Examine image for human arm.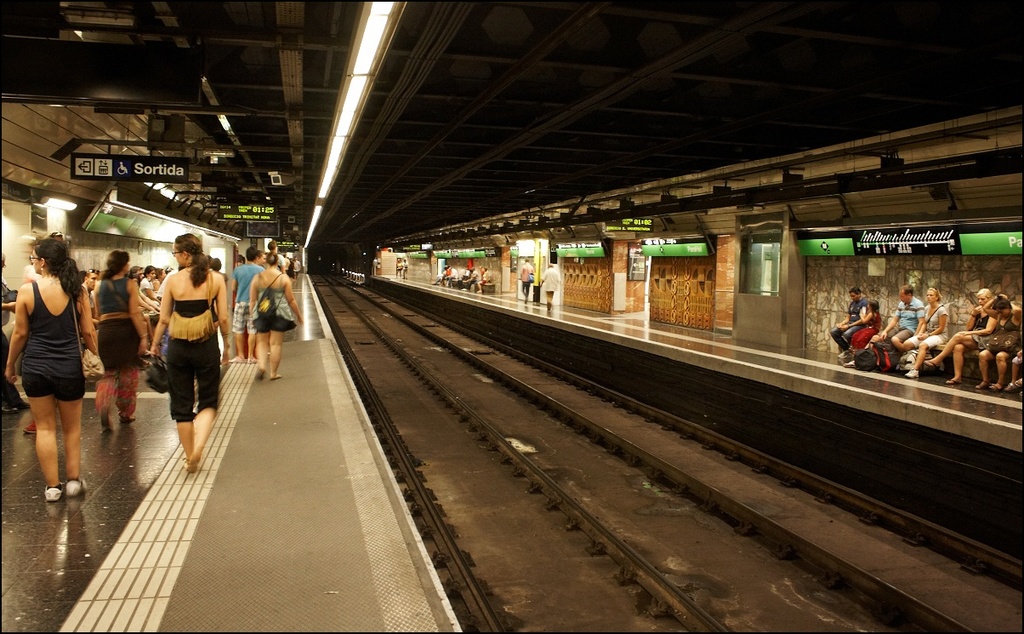
Examination result: Rect(959, 312, 996, 334).
